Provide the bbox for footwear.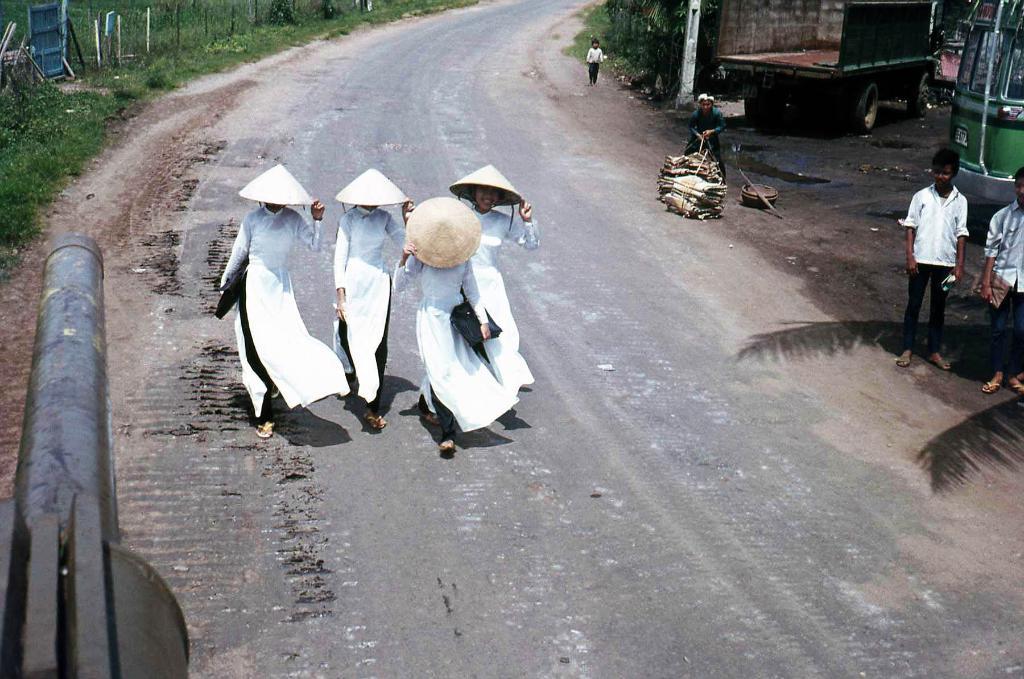
bbox=[982, 376, 996, 396].
